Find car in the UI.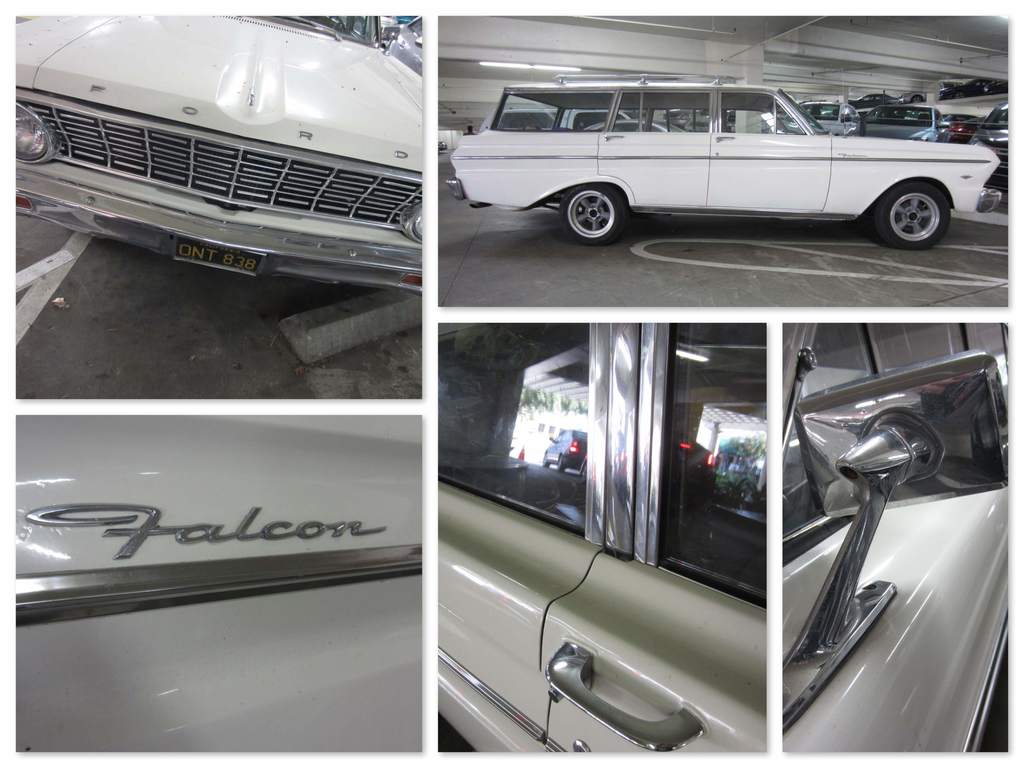
UI element at pyautogui.locateOnScreen(14, 415, 419, 753).
